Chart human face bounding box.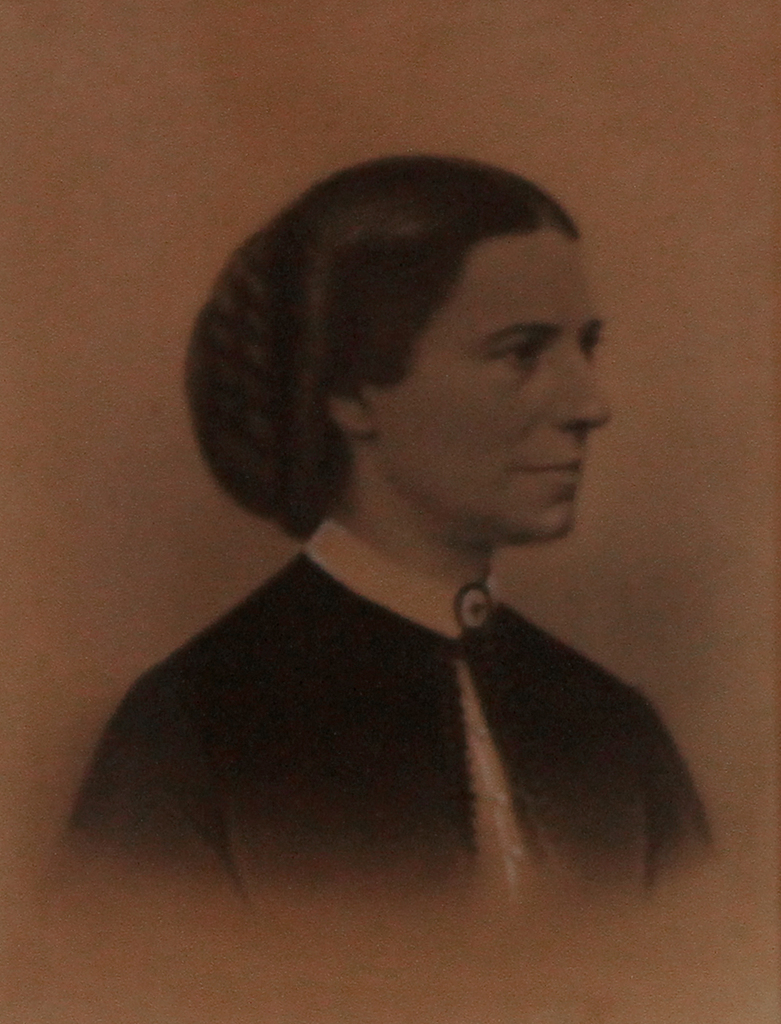
Charted: {"left": 367, "top": 237, "right": 610, "bottom": 540}.
